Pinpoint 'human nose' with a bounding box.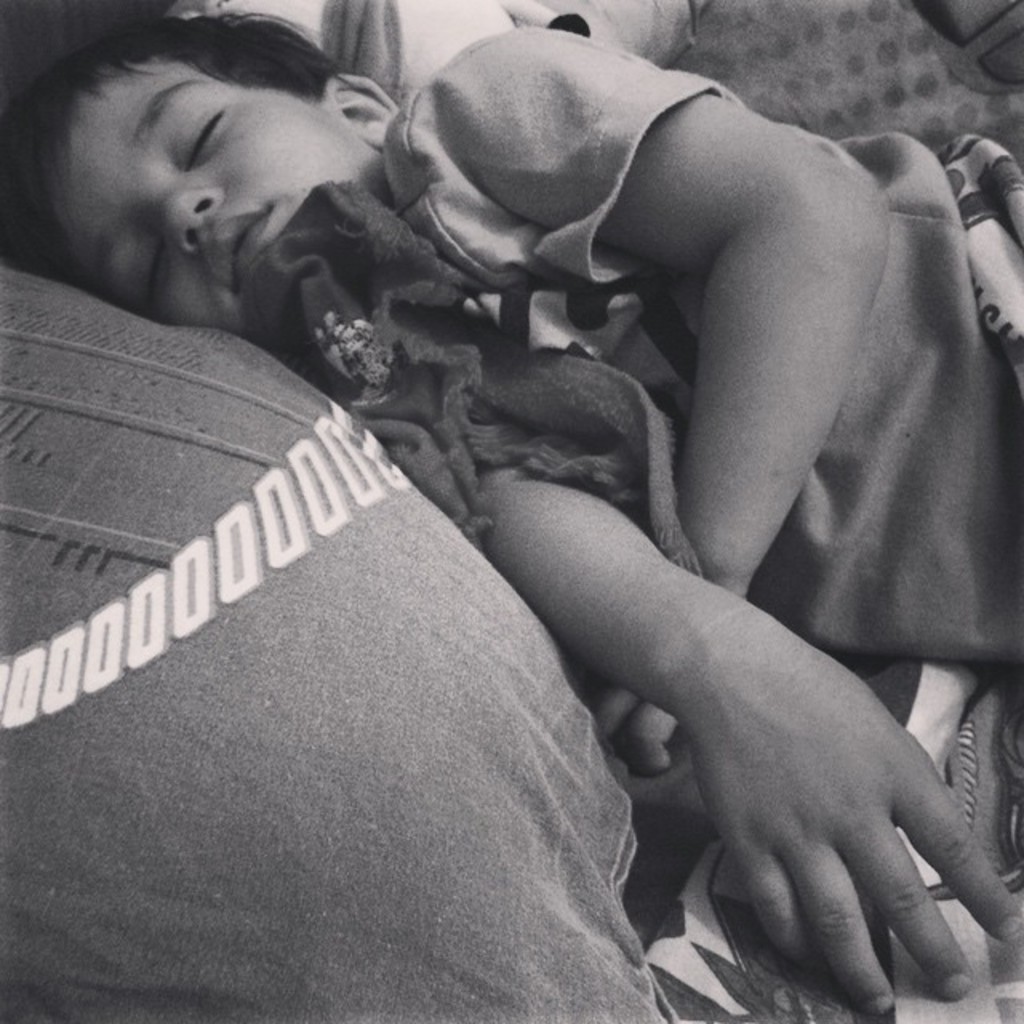
BBox(139, 160, 232, 272).
